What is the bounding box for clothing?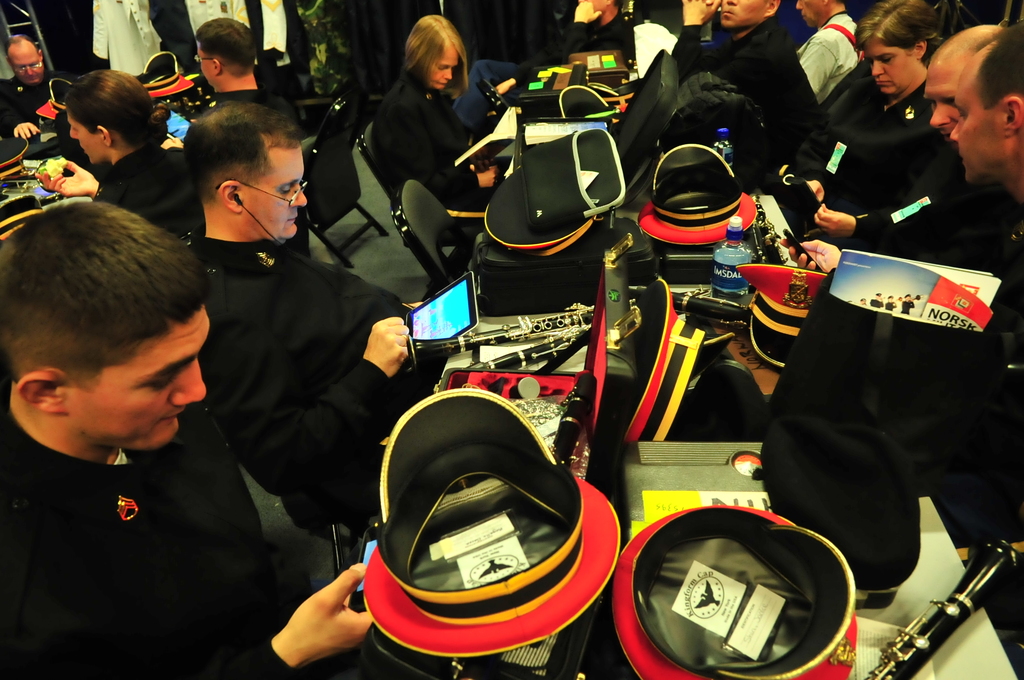
{"left": 792, "top": 8, "right": 861, "bottom": 99}.
